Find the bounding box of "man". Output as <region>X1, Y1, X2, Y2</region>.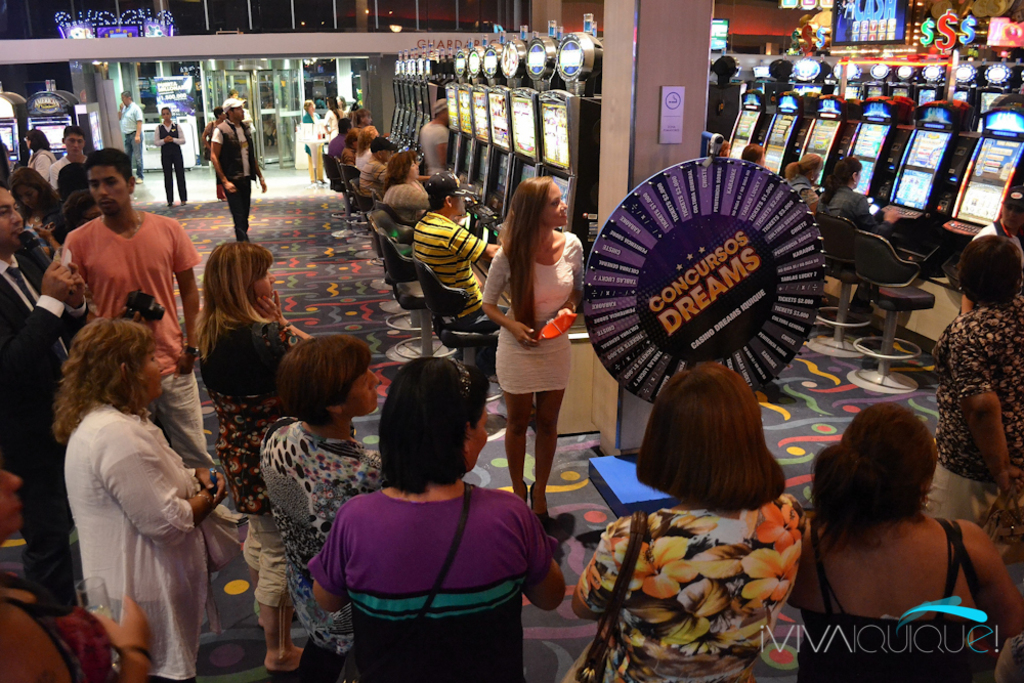
<region>57, 147, 210, 477</region>.
